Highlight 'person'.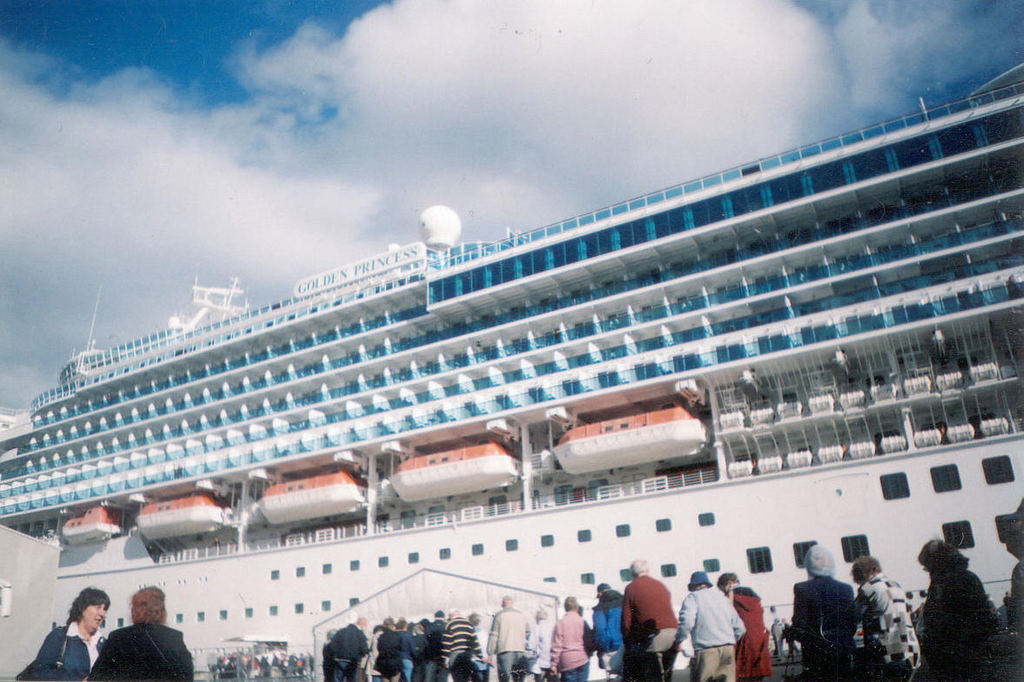
Highlighted region: (x1=86, y1=584, x2=199, y2=681).
